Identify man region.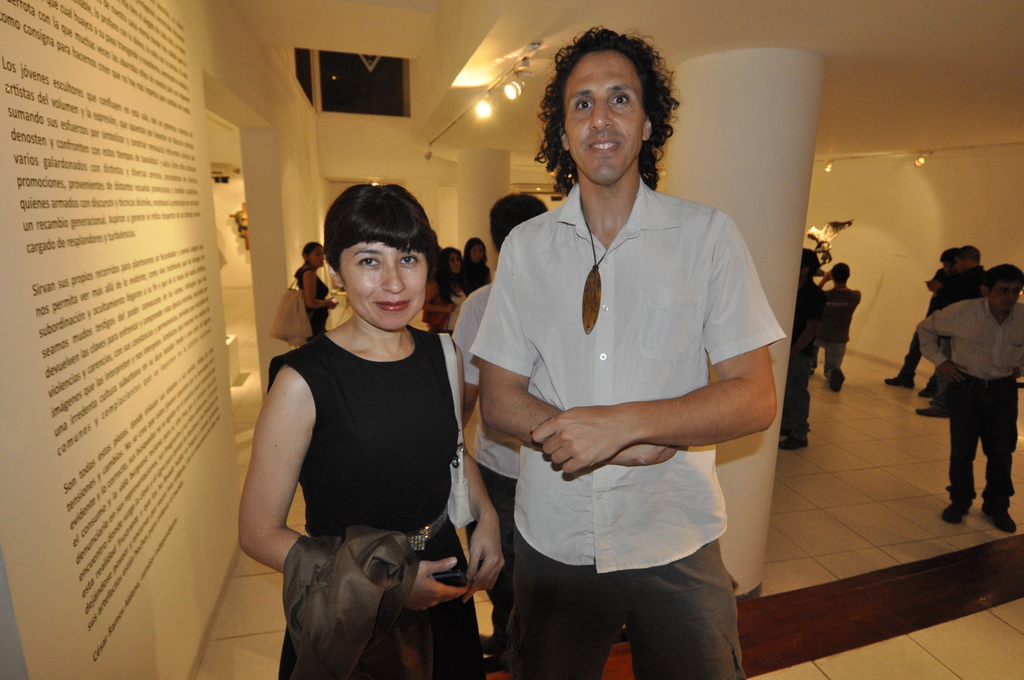
Region: x1=921 y1=259 x2=1020 y2=531.
